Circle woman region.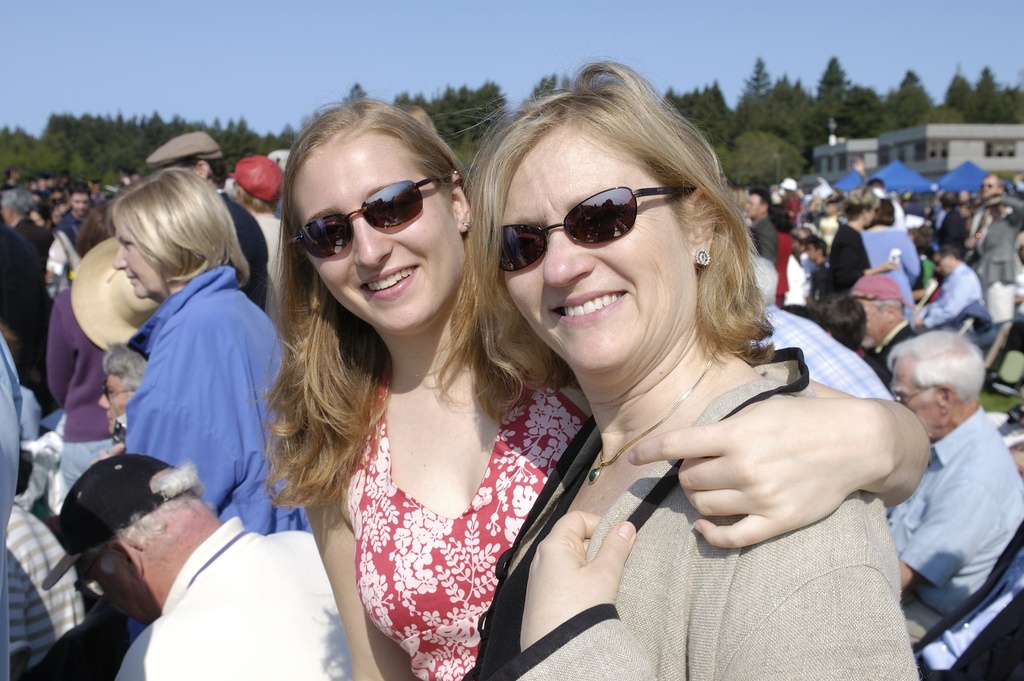
Region: bbox(767, 200, 798, 301).
